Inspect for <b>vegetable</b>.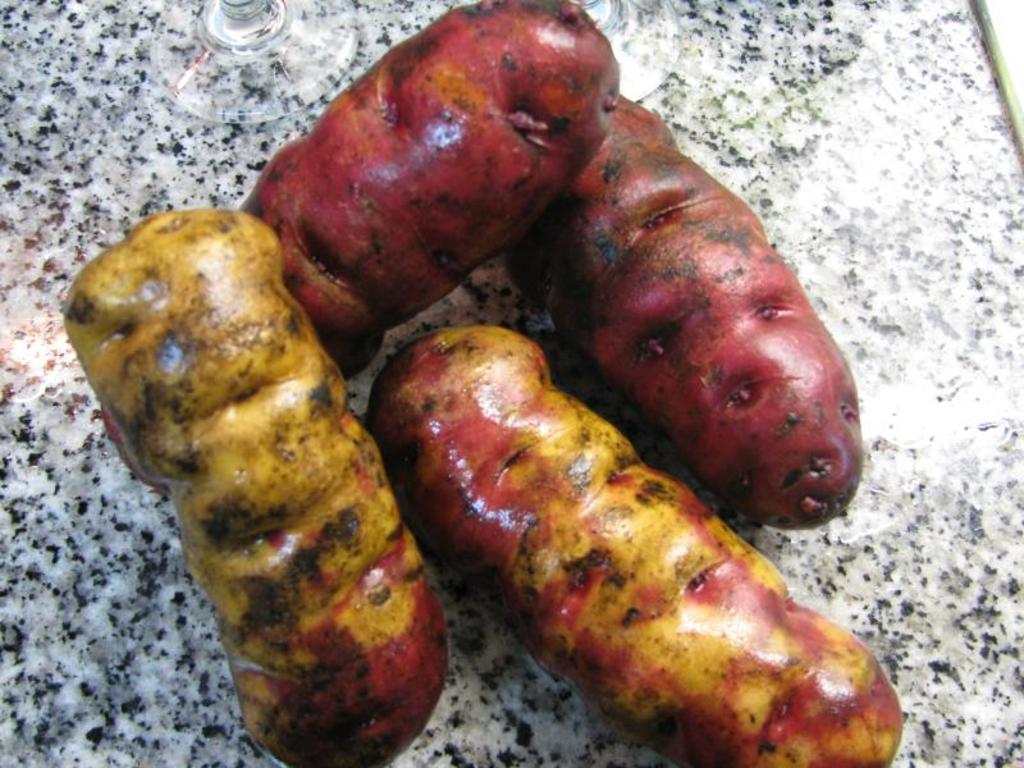
Inspection: <box>507,95,865,534</box>.
